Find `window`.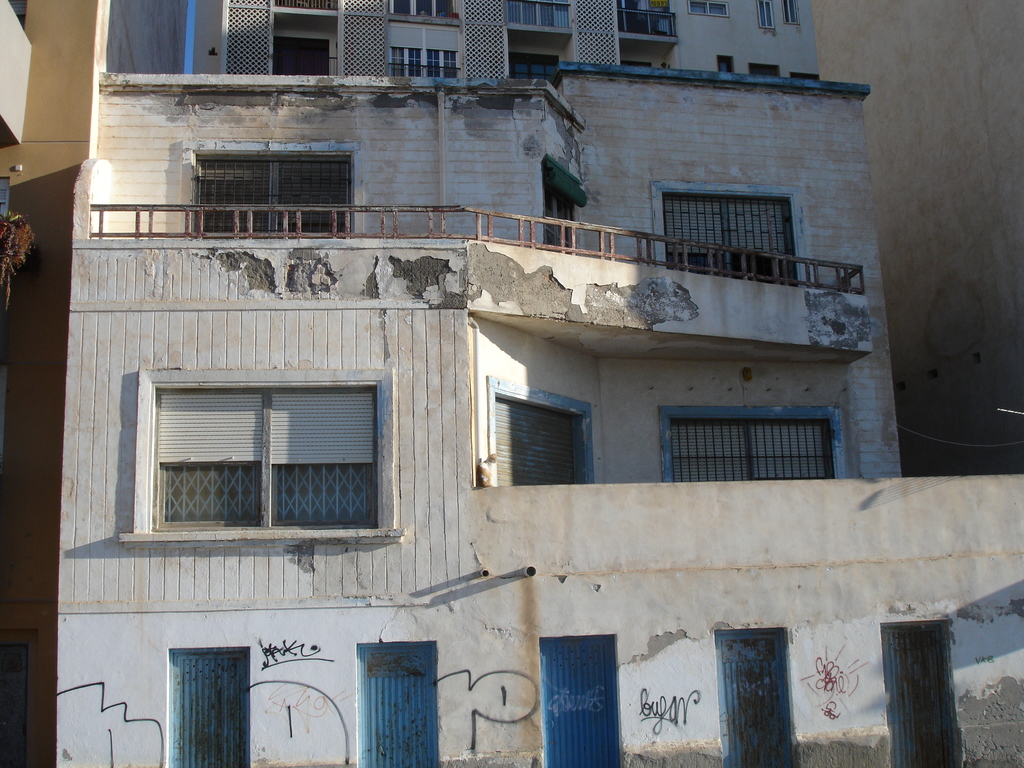
select_region(106, 371, 400, 553).
